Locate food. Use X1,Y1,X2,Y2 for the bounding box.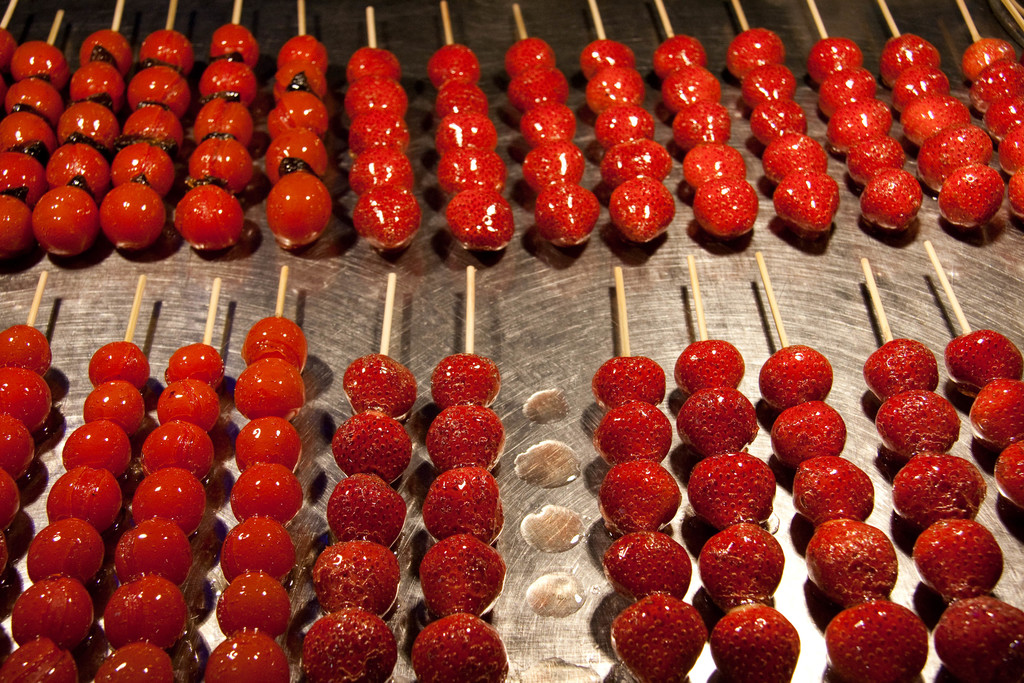
6,37,69,92.
